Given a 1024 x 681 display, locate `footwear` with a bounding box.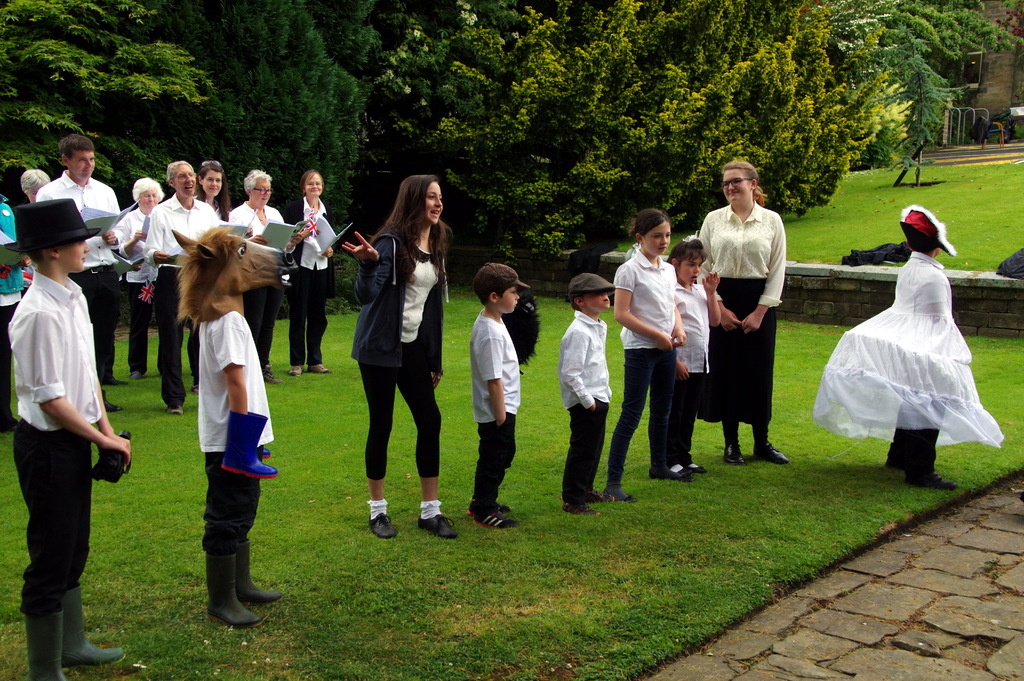
Located: crop(582, 489, 612, 504).
